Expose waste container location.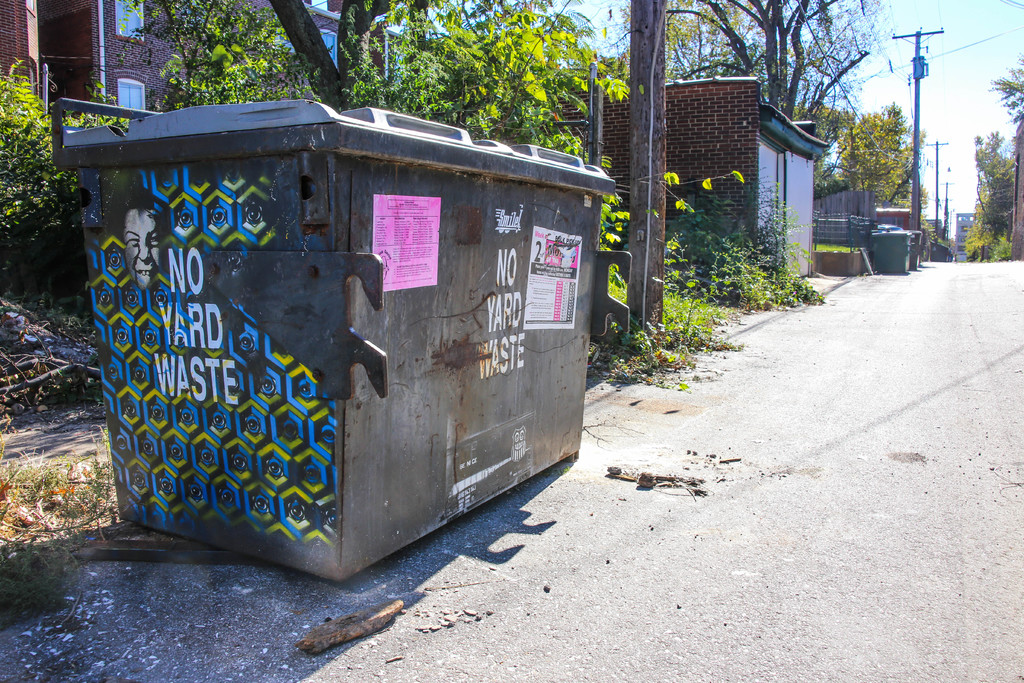
Exposed at [93,128,600,595].
